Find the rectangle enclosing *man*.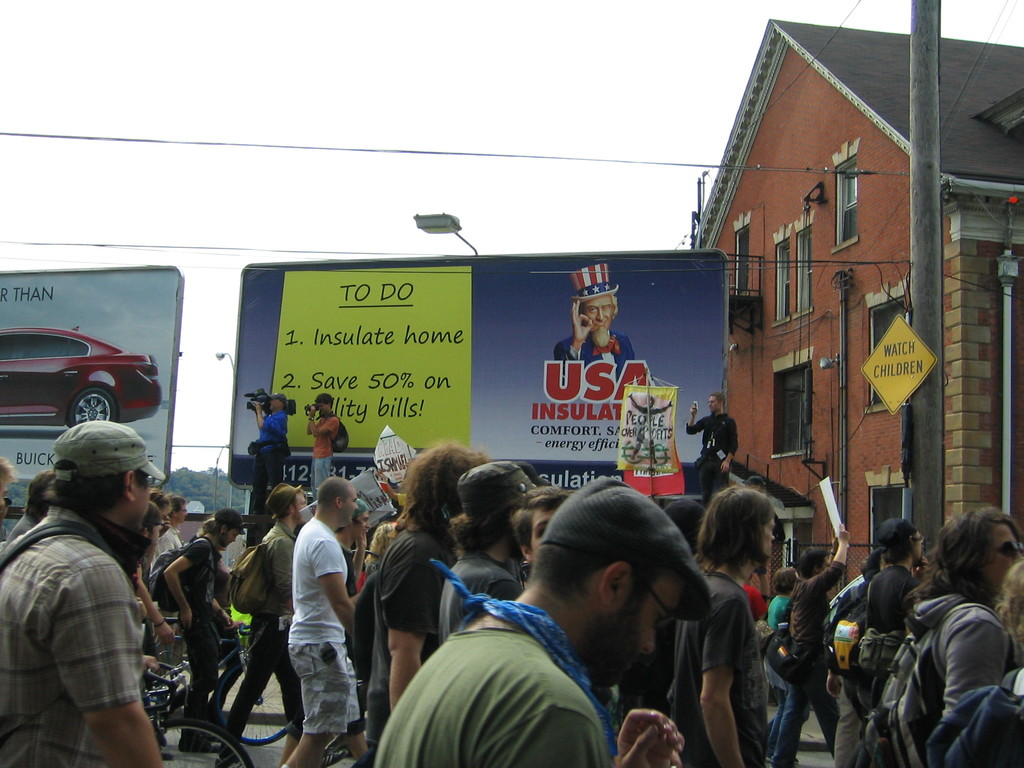
<box>685,392,740,502</box>.
